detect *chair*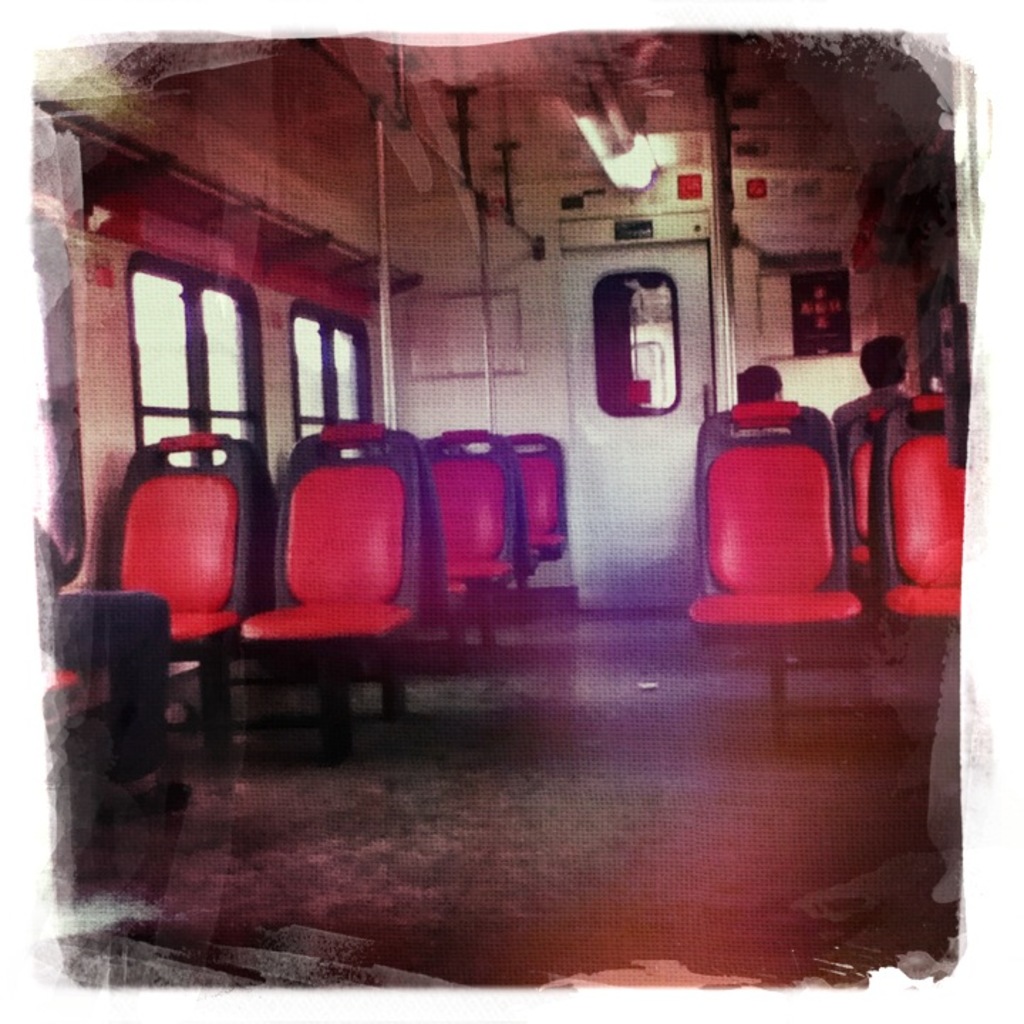
region(501, 428, 565, 587)
